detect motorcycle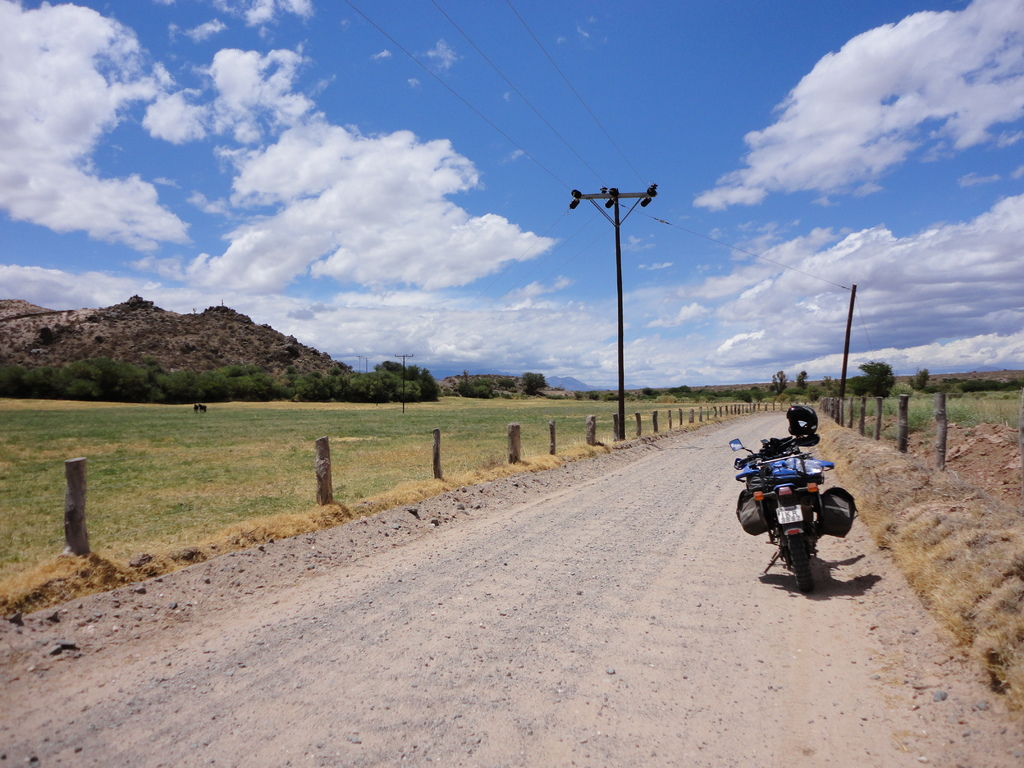
l=732, t=438, r=838, b=598
